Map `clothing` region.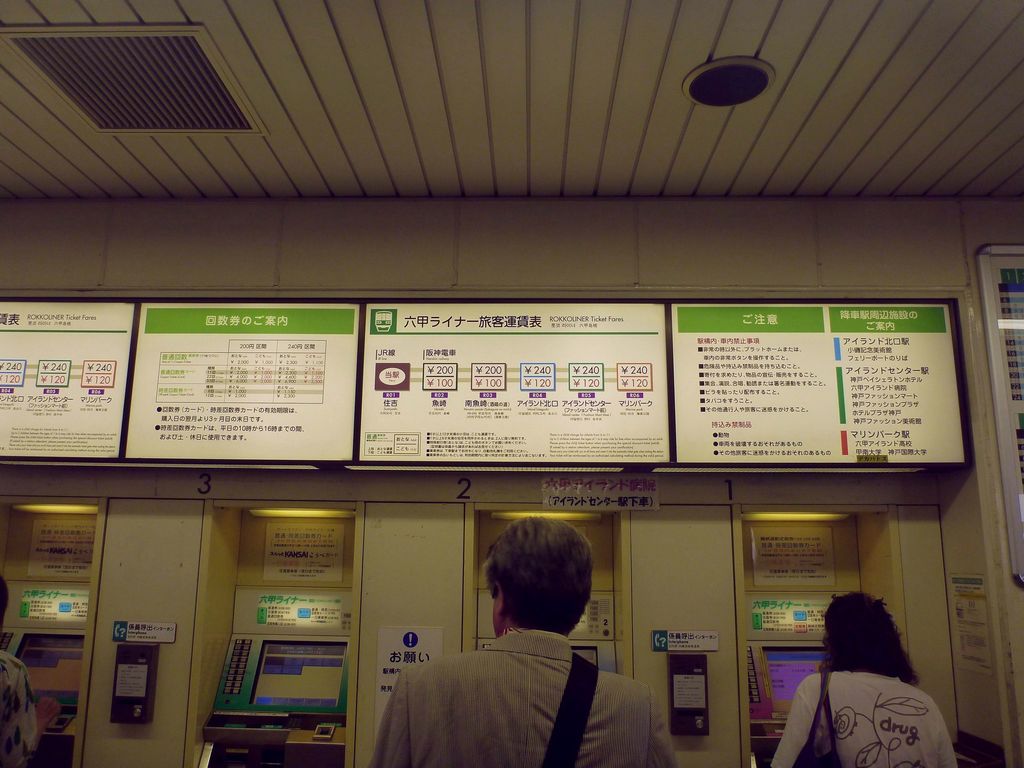
Mapped to [left=0, top=653, right=28, bottom=762].
